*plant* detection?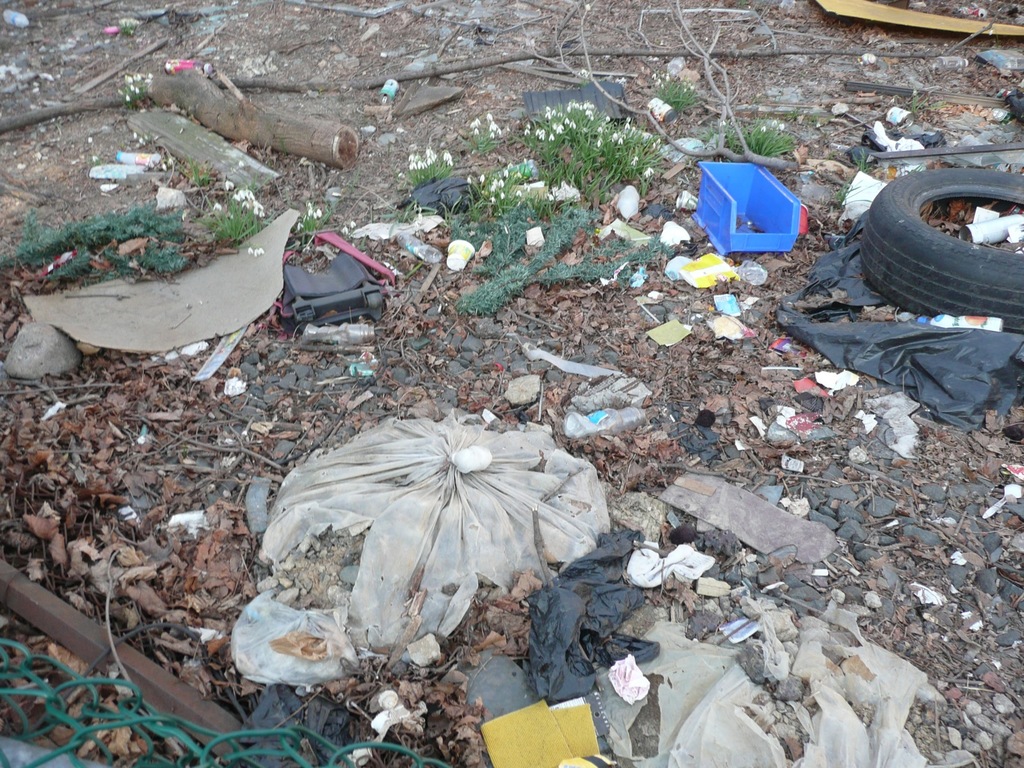
(906, 87, 925, 114)
